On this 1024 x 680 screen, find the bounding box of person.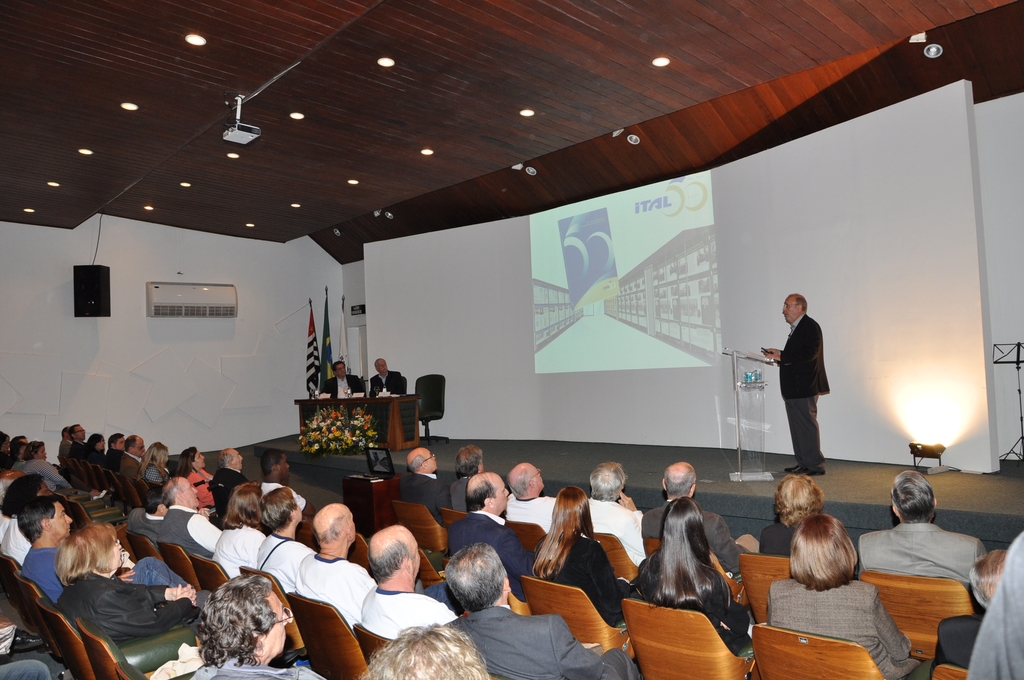
Bounding box: [968, 534, 1023, 679].
